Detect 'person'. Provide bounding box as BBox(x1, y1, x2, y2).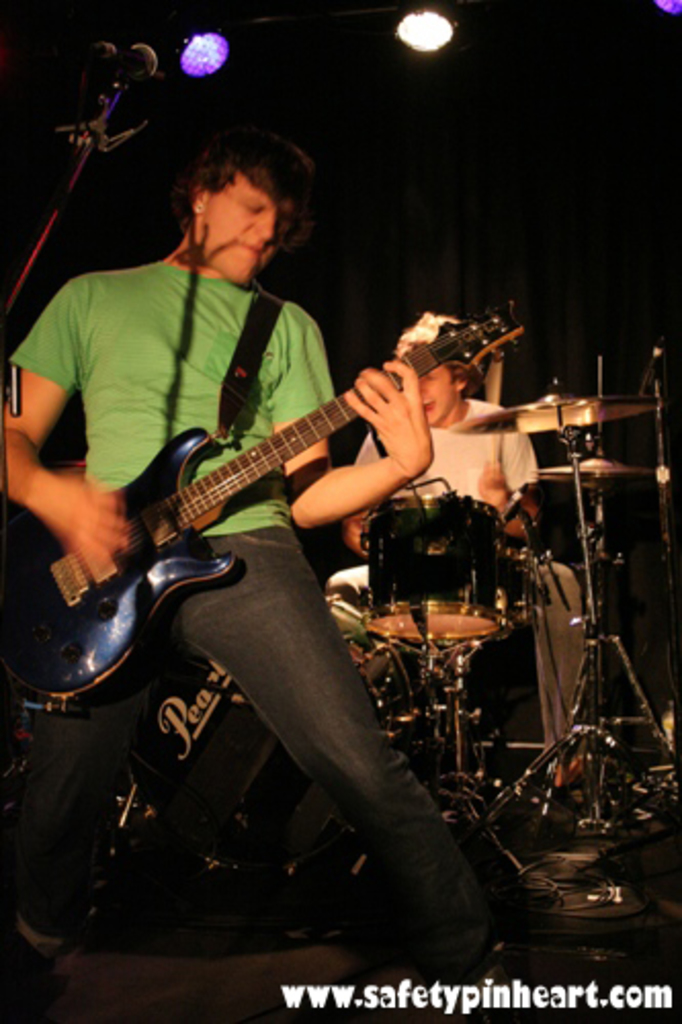
BBox(0, 123, 500, 995).
